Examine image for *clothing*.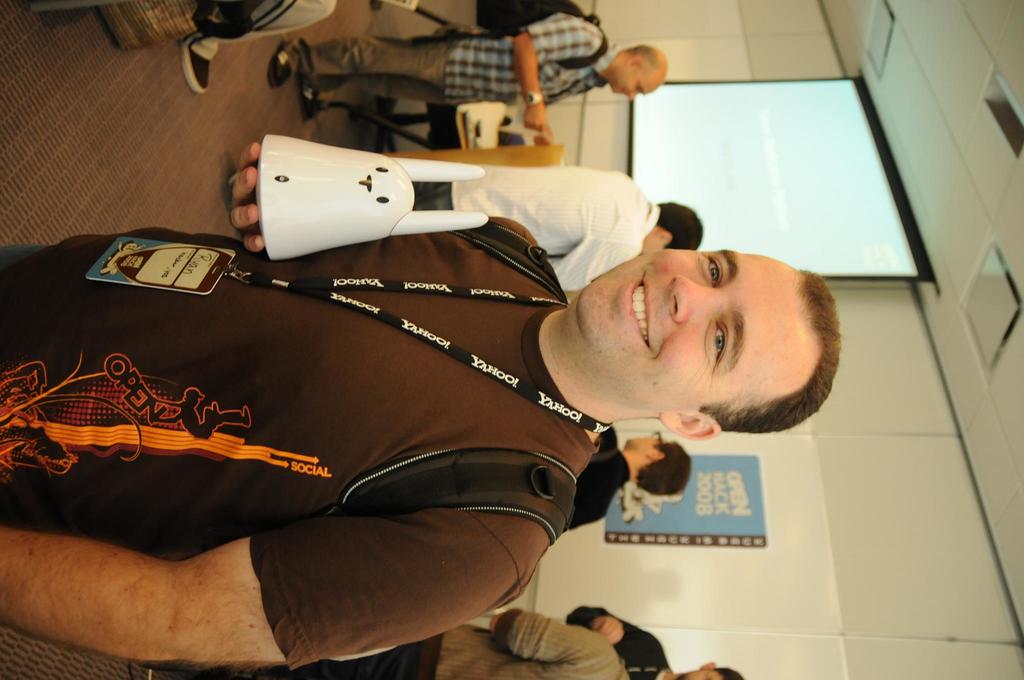
Examination result: crop(601, 604, 663, 679).
